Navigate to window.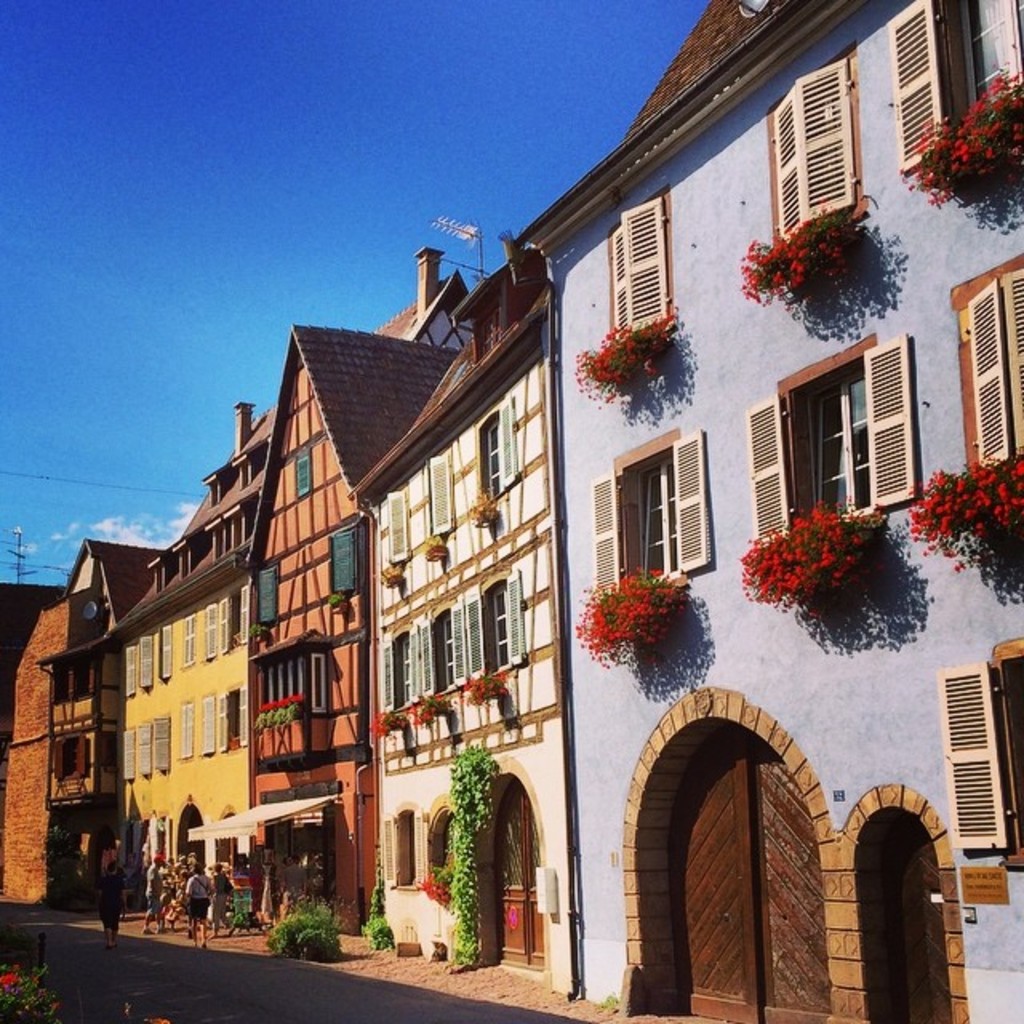
Navigation target: 248/563/282/622.
